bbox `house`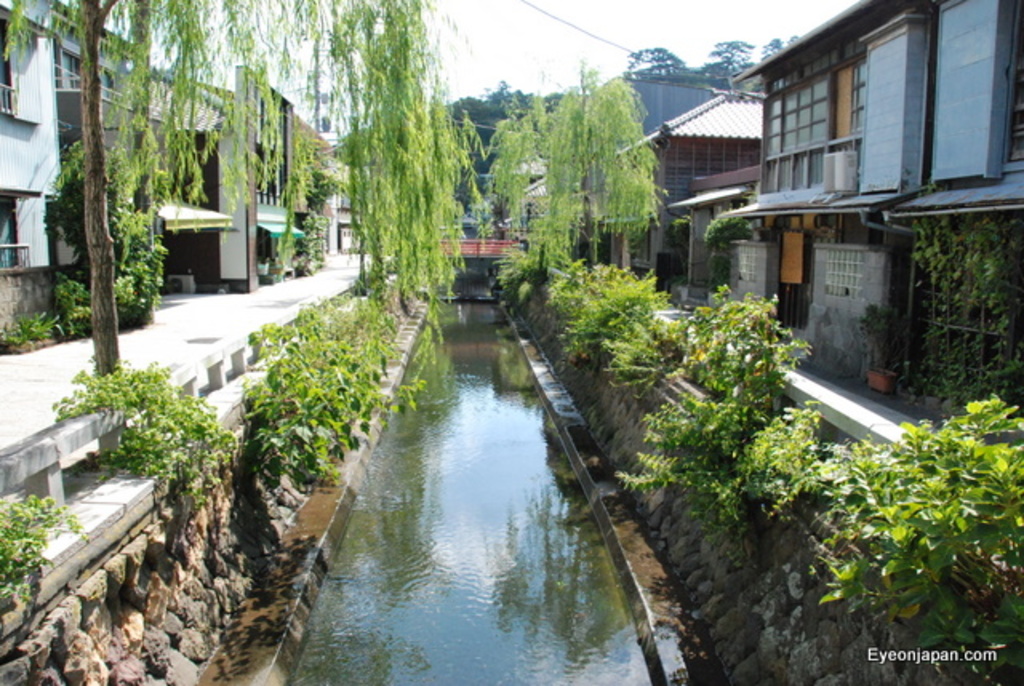
{"left": 50, "top": 0, "right": 139, "bottom": 270}
